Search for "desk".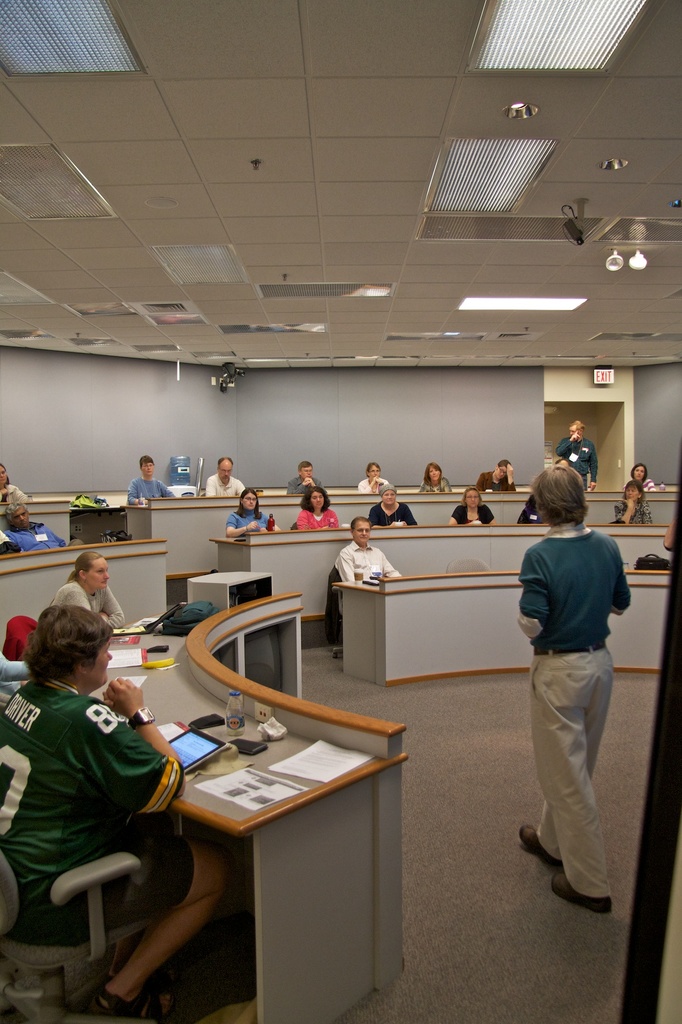
Found at locate(120, 490, 676, 590).
